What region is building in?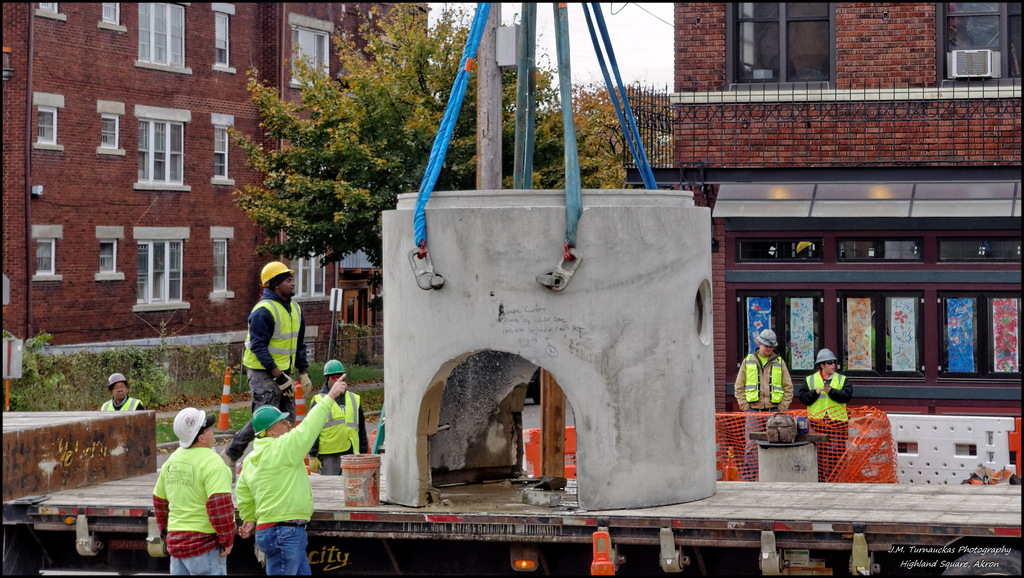
{"left": 0, "top": 0, "right": 434, "bottom": 345}.
